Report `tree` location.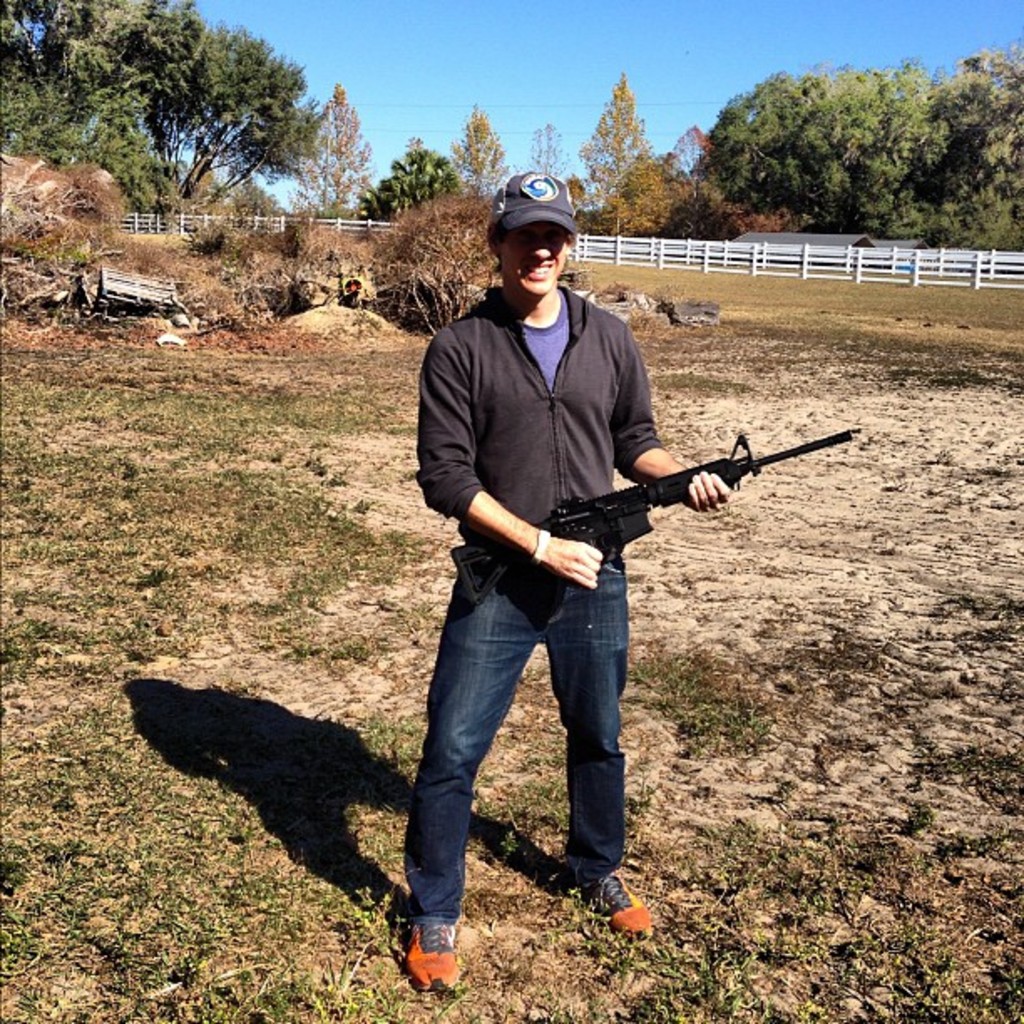
Report: <bbox>306, 77, 383, 207</bbox>.
